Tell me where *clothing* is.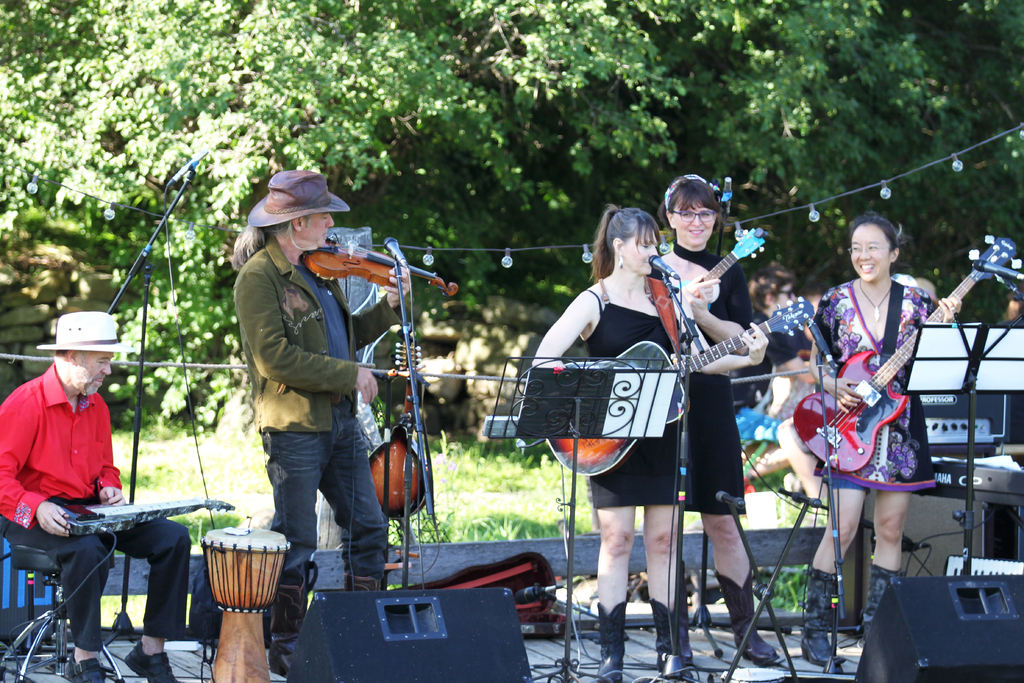
*clothing* is at l=820, t=245, r=948, b=554.
